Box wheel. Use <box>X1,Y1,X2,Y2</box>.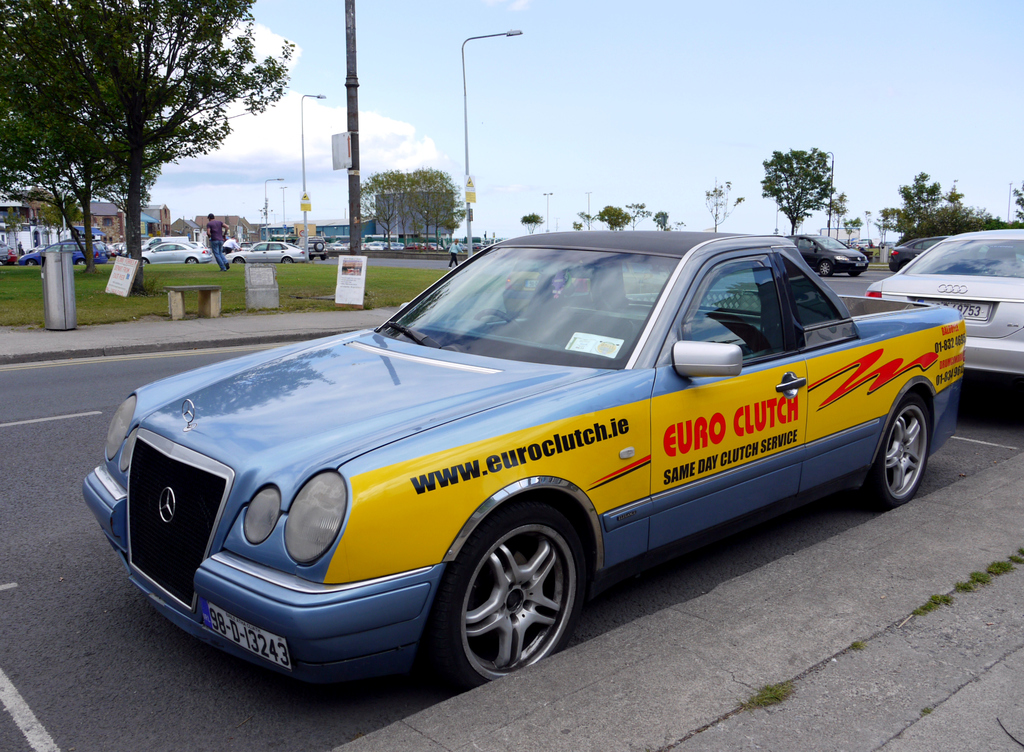
<box>819,261,833,277</box>.
